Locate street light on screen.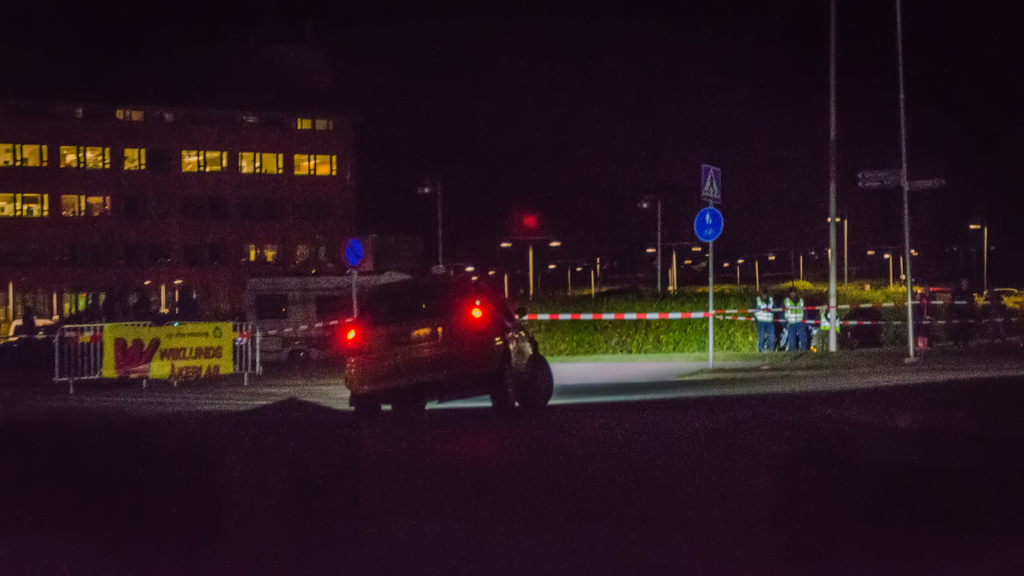
On screen at [637,191,662,296].
